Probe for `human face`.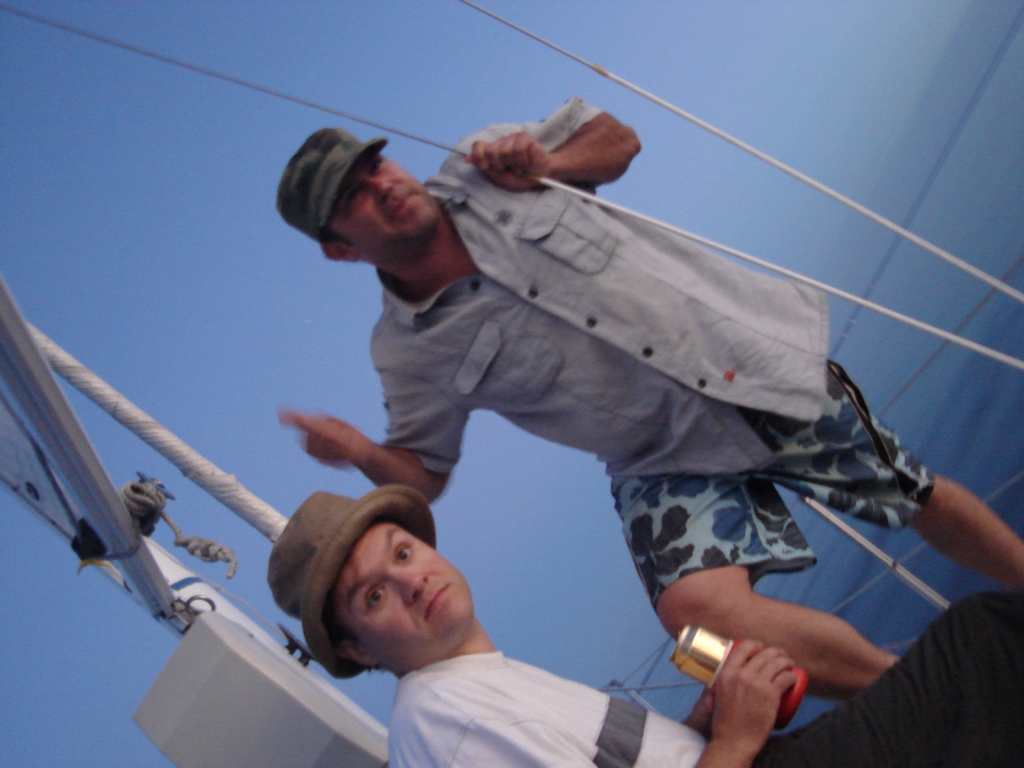
Probe result: Rect(330, 520, 472, 654).
